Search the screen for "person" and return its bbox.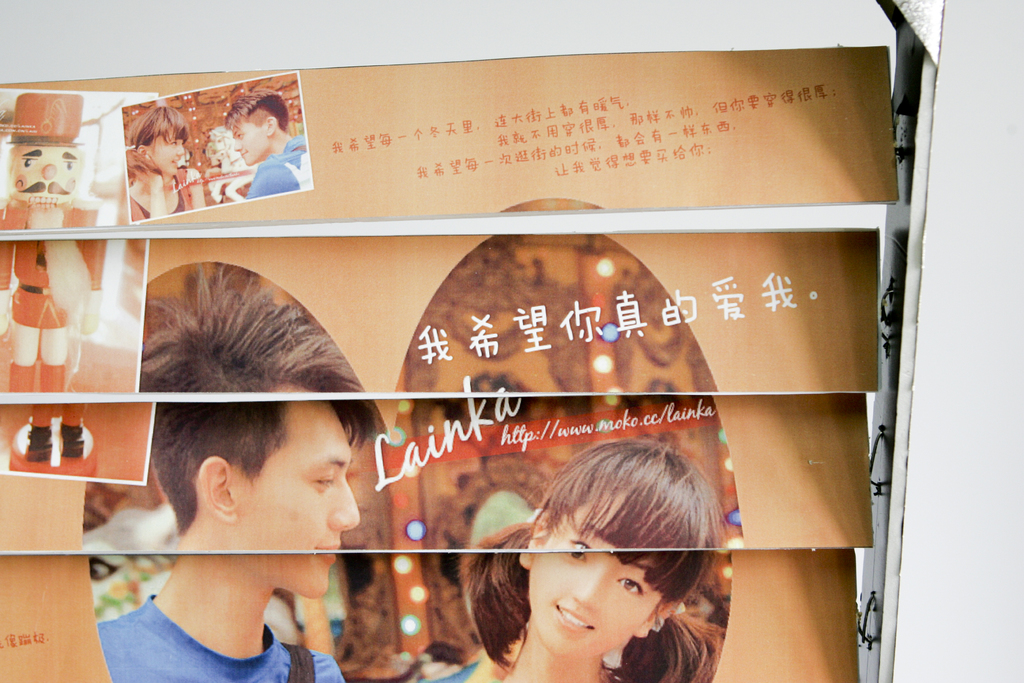
Found: {"left": 221, "top": 89, "right": 316, "bottom": 199}.
